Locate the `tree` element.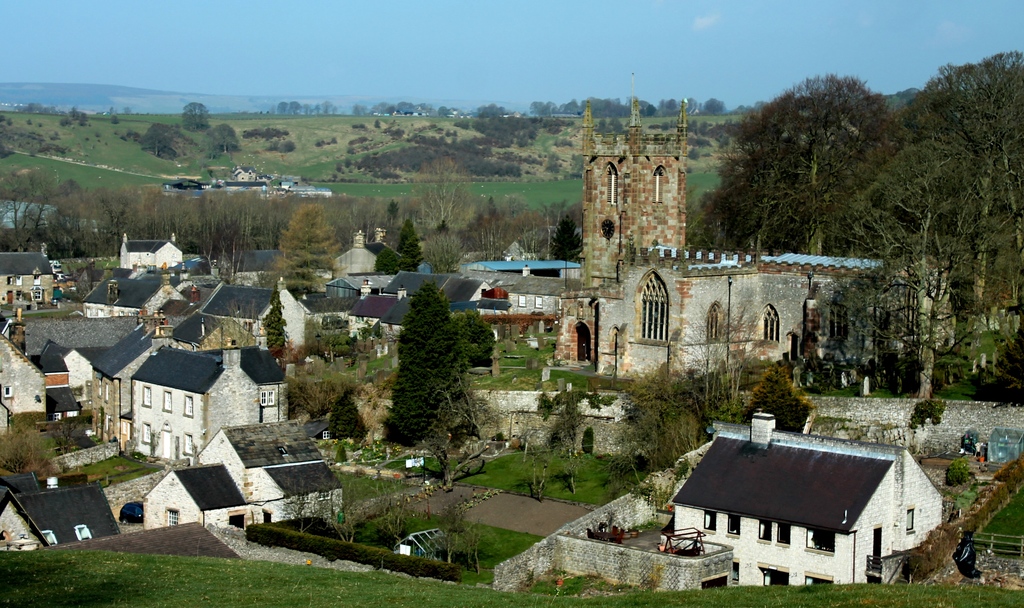
Element bbox: 616 359 710 488.
